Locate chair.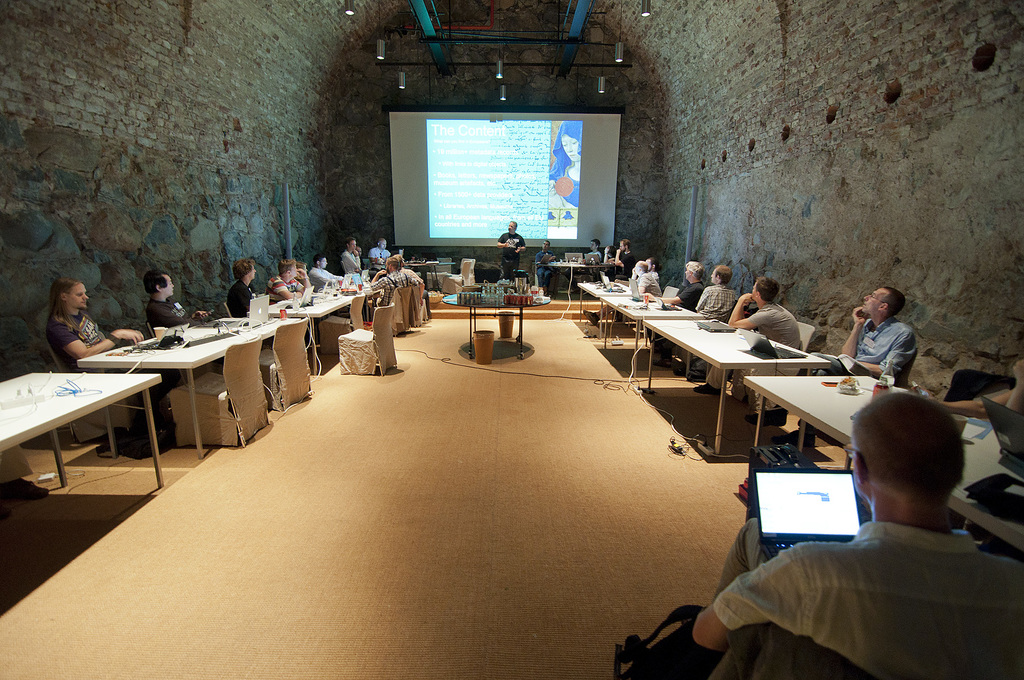
Bounding box: 164/337/273/447.
